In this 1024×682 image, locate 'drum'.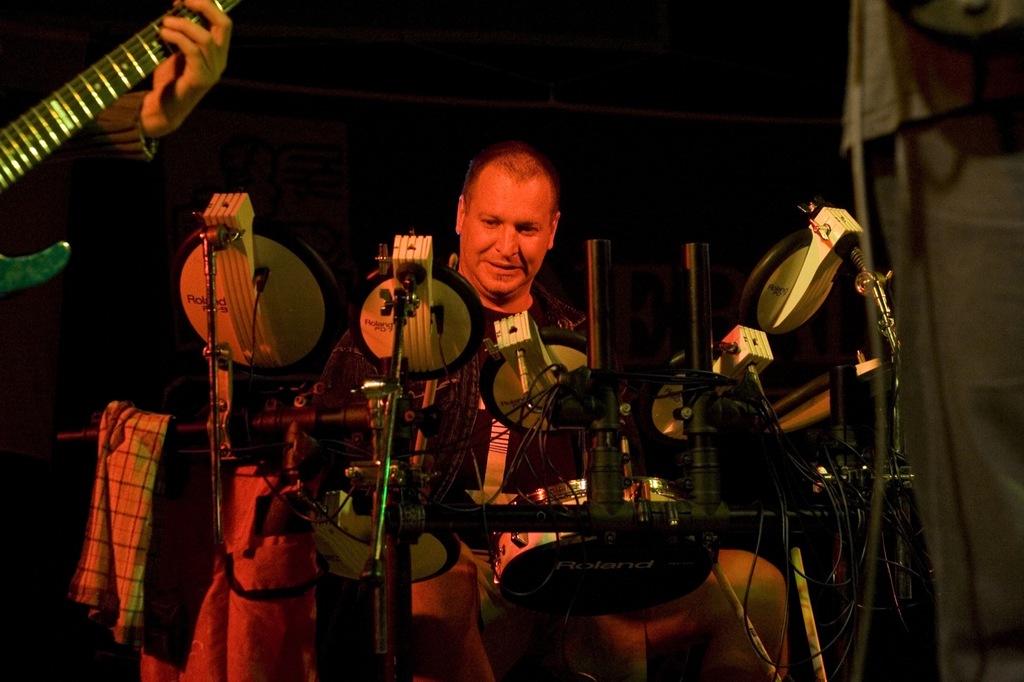
Bounding box: (493,472,721,619).
